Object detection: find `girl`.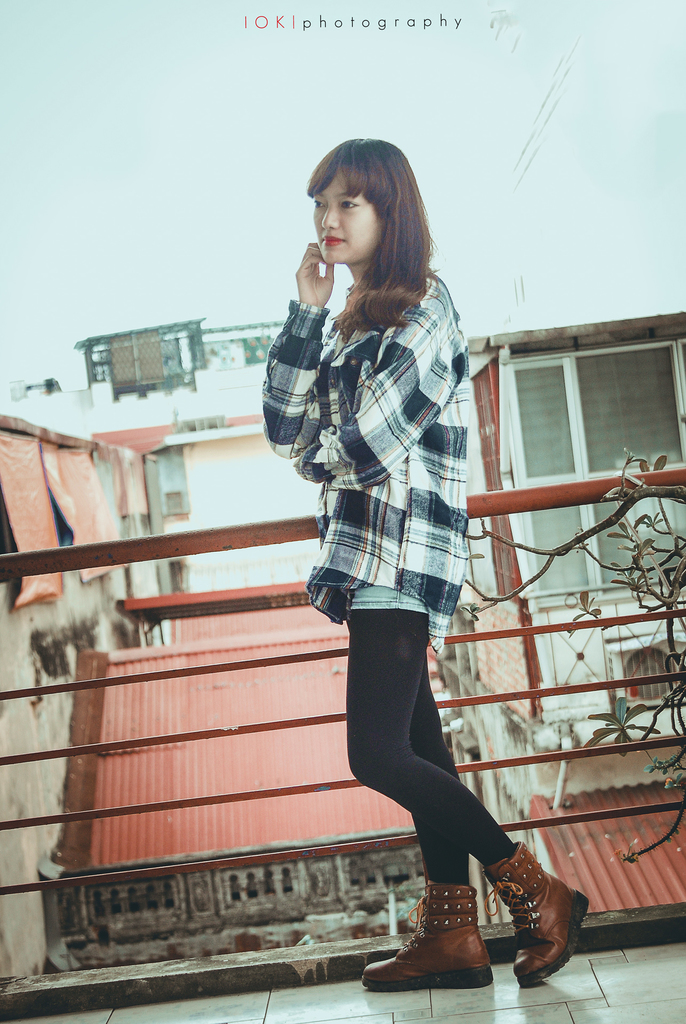
BBox(259, 134, 586, 999).
